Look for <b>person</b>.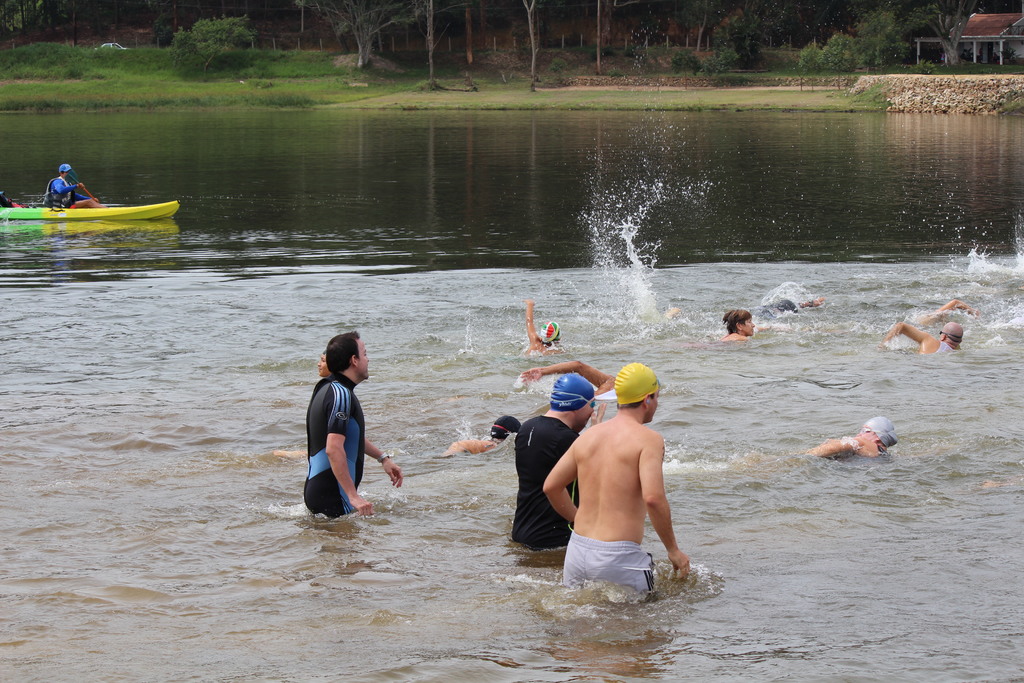
Found: bbox=(920, 300, 976, 318).
